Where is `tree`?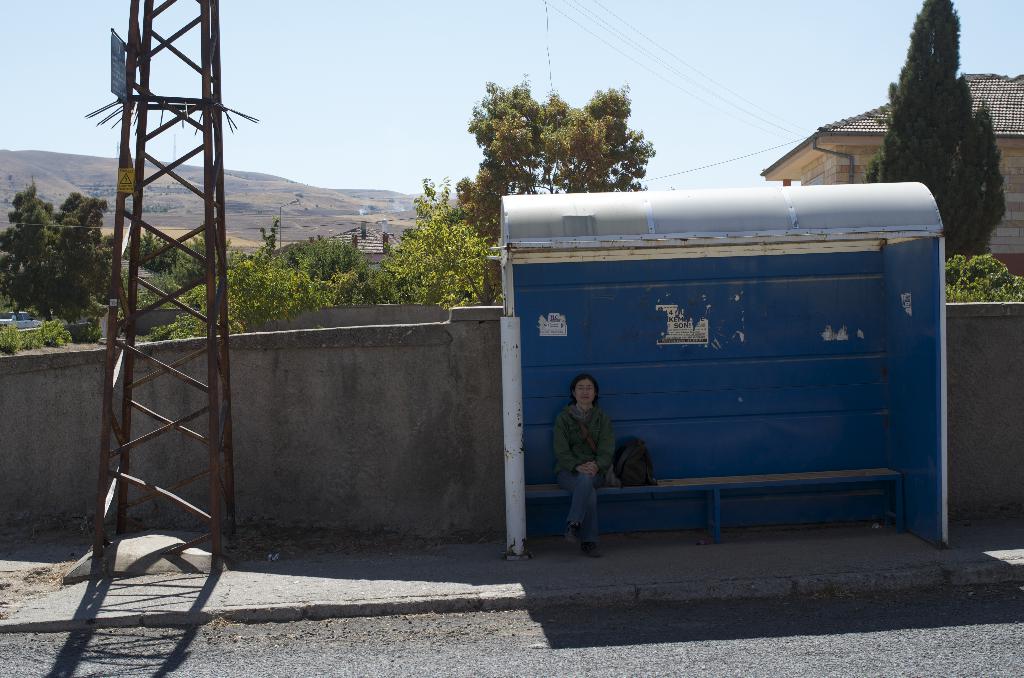
locate(866, 5, 1022, 270).
